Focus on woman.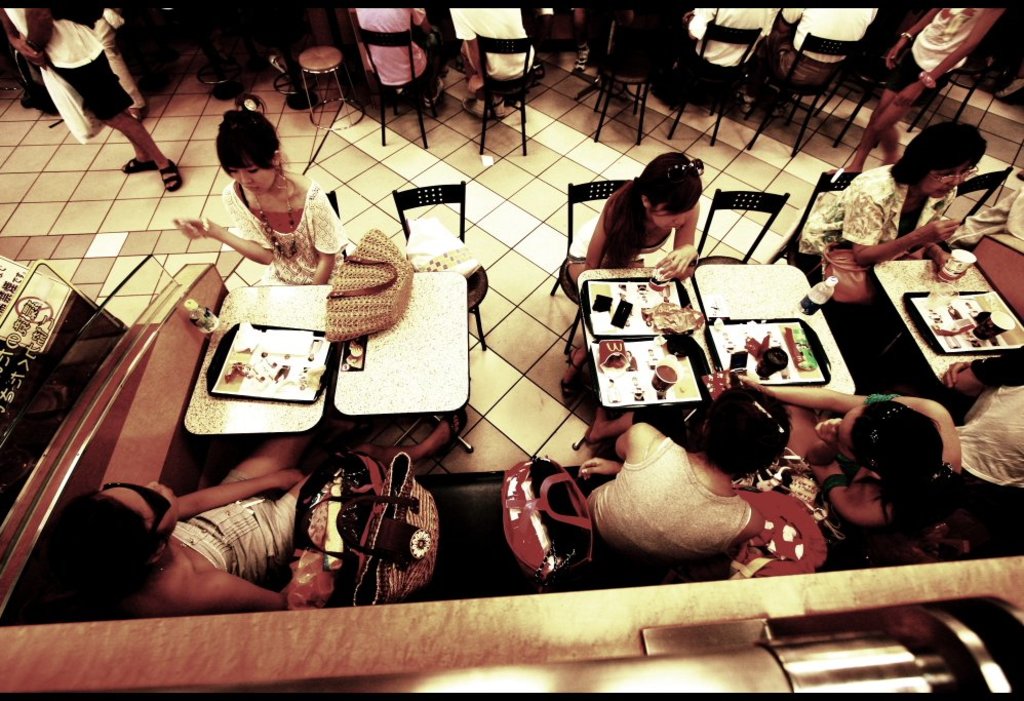
Focused at <region>796, 122, 988, 284</region>.
